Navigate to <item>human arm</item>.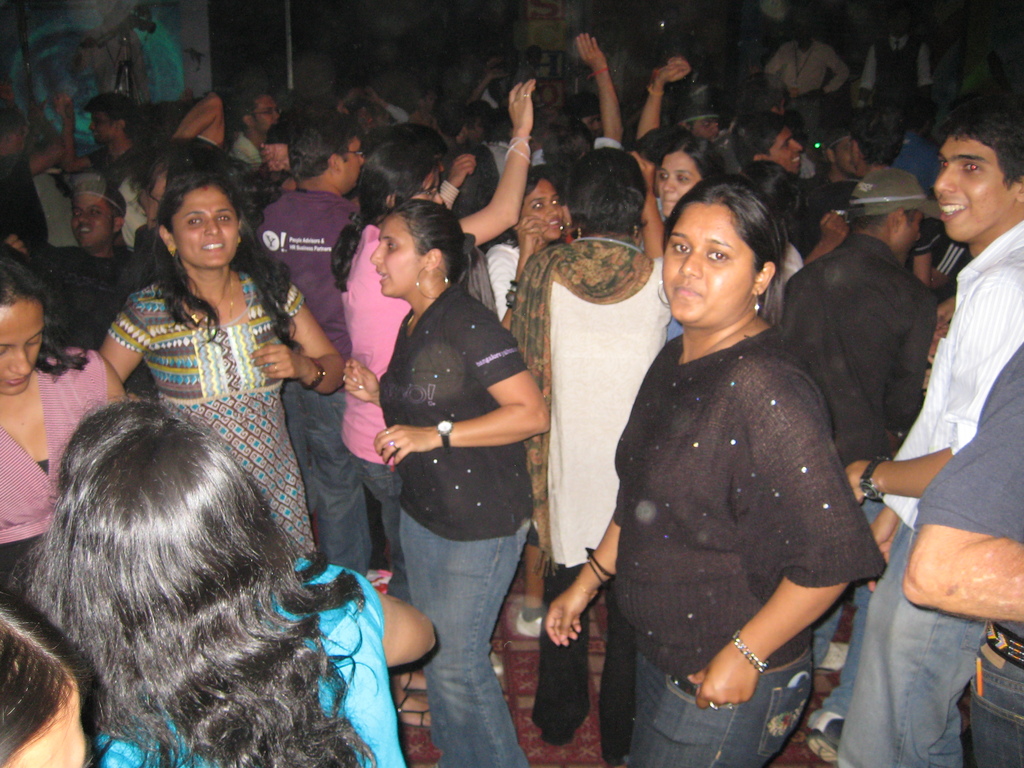
Navigation target: 844 266 1023 508.
